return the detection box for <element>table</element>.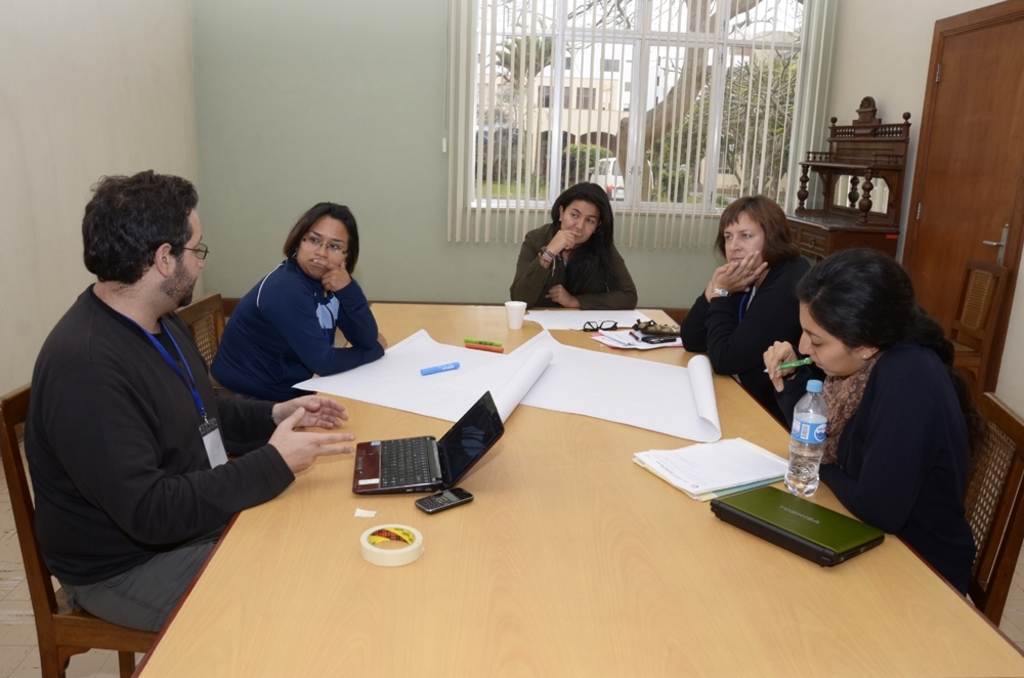
[left=143, top=303, right=1023, bottom=677].
